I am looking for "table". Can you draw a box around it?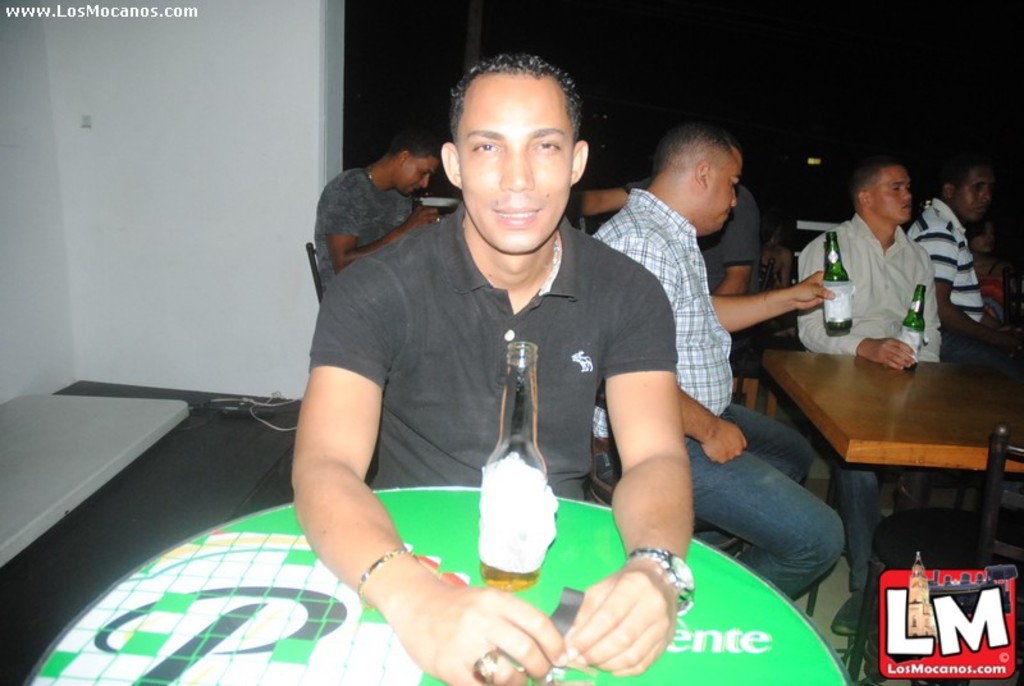
Sure, the bounding box is rect(756, 312, 1014, 587).
